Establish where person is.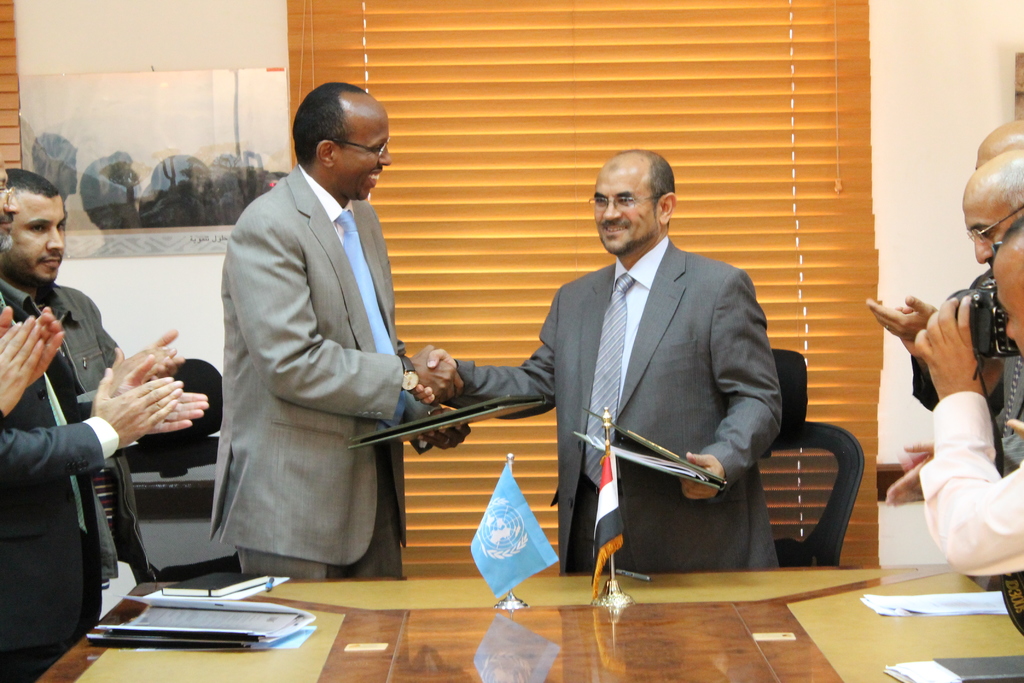
Established at bbox=[964, 139, 1023, 274].
